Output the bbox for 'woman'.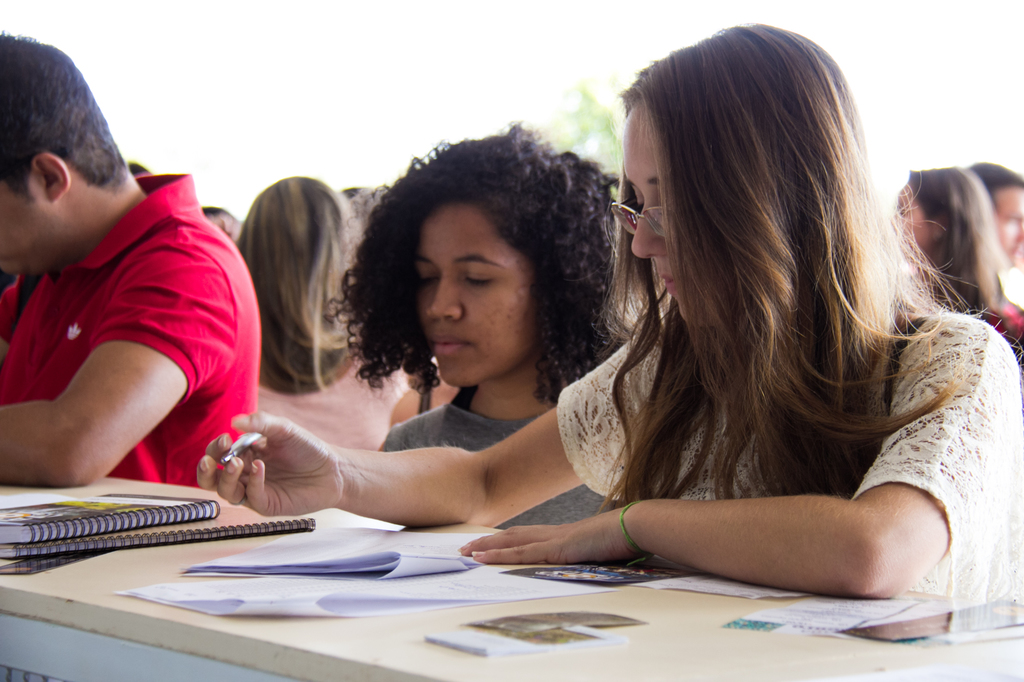
left=190, top=19, right=1023, bottom=599.
